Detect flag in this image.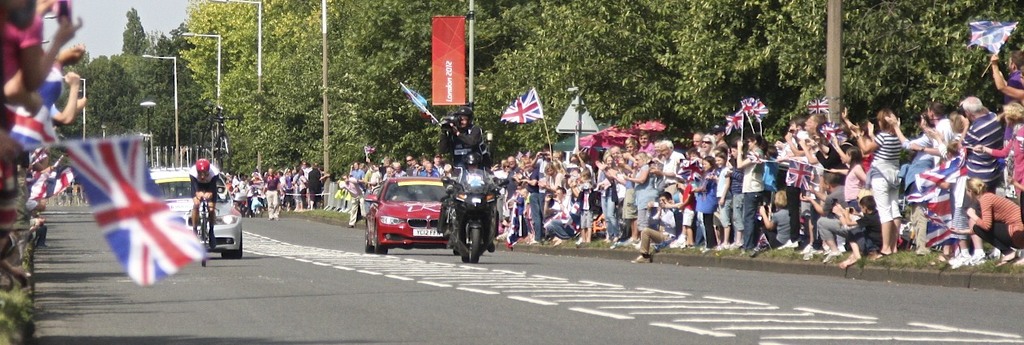
Detection: 34,136,200,286.
